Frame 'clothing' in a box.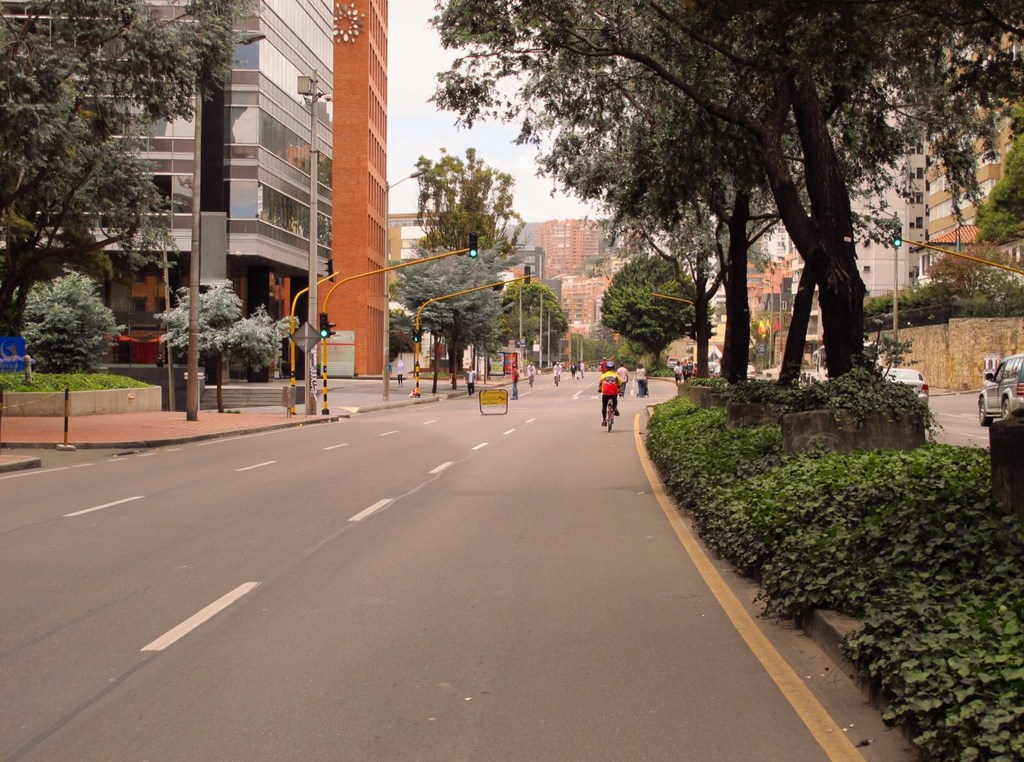
[687, 359, 693, 373].
